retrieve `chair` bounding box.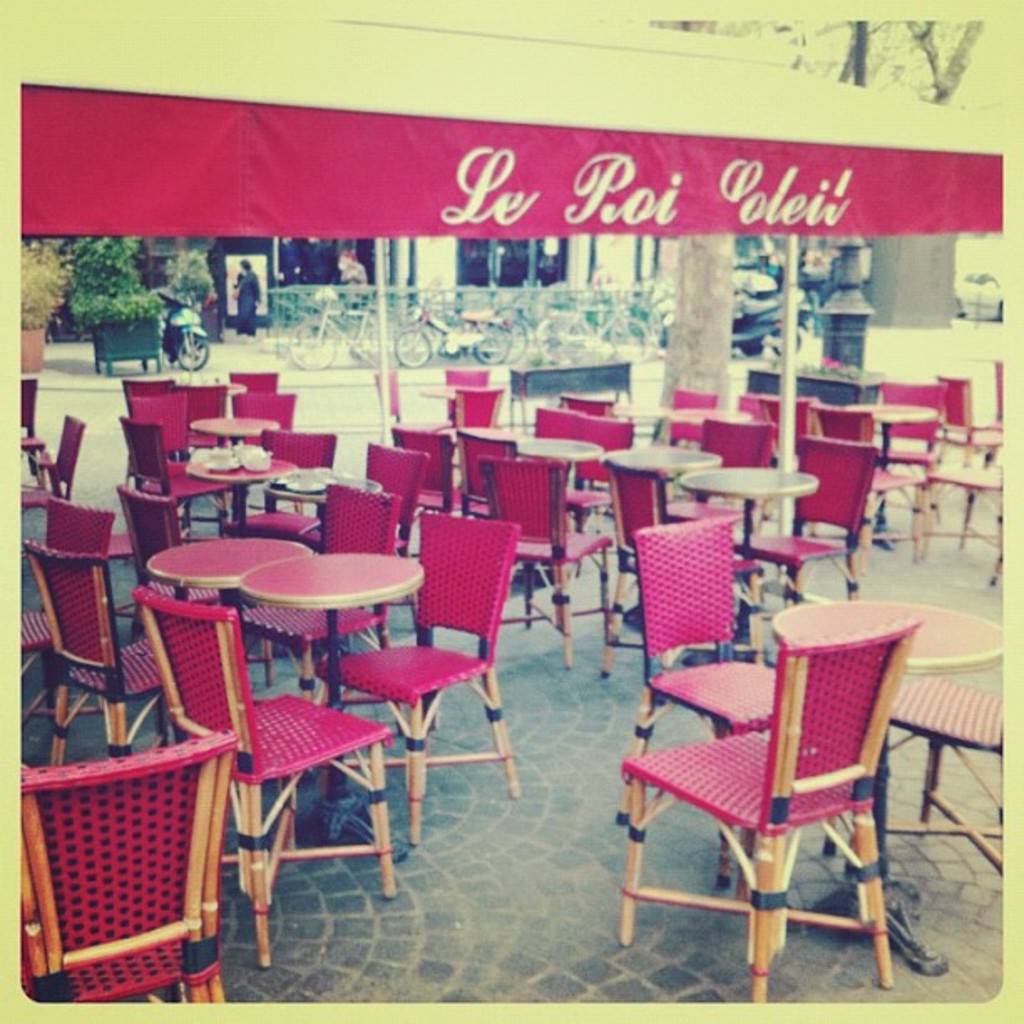
Bounding box: pyautogui.locateOnScreen(131, 392, 211, 487).
